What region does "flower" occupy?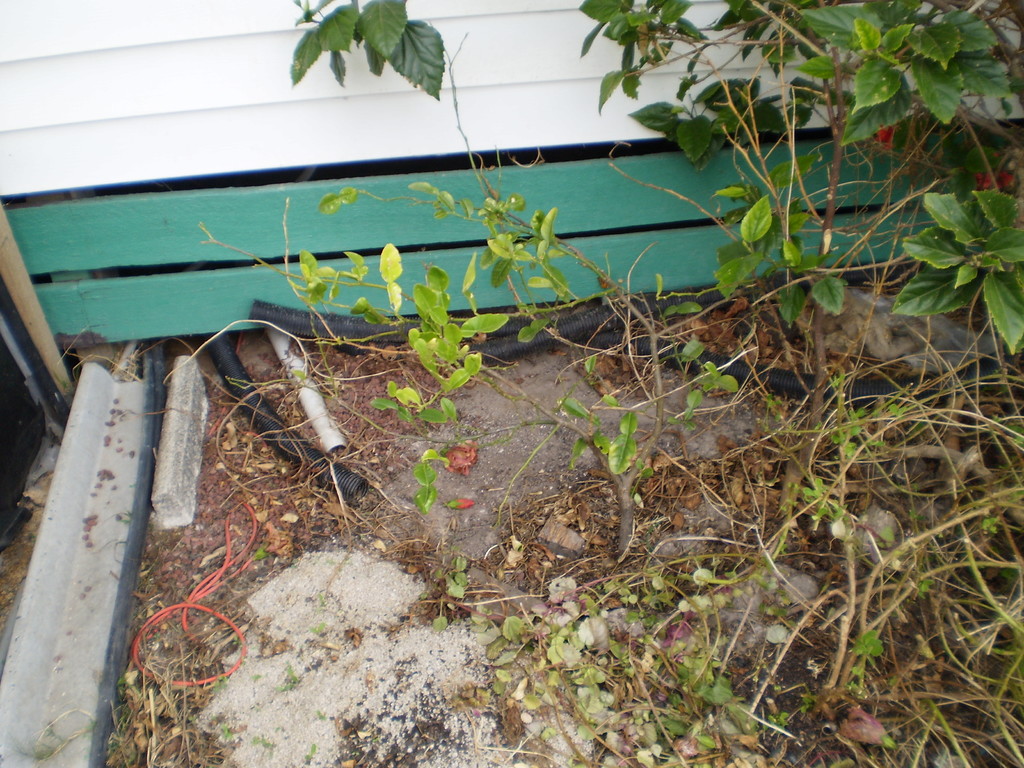
left=961, top=168, right=1020, bottom=203.
